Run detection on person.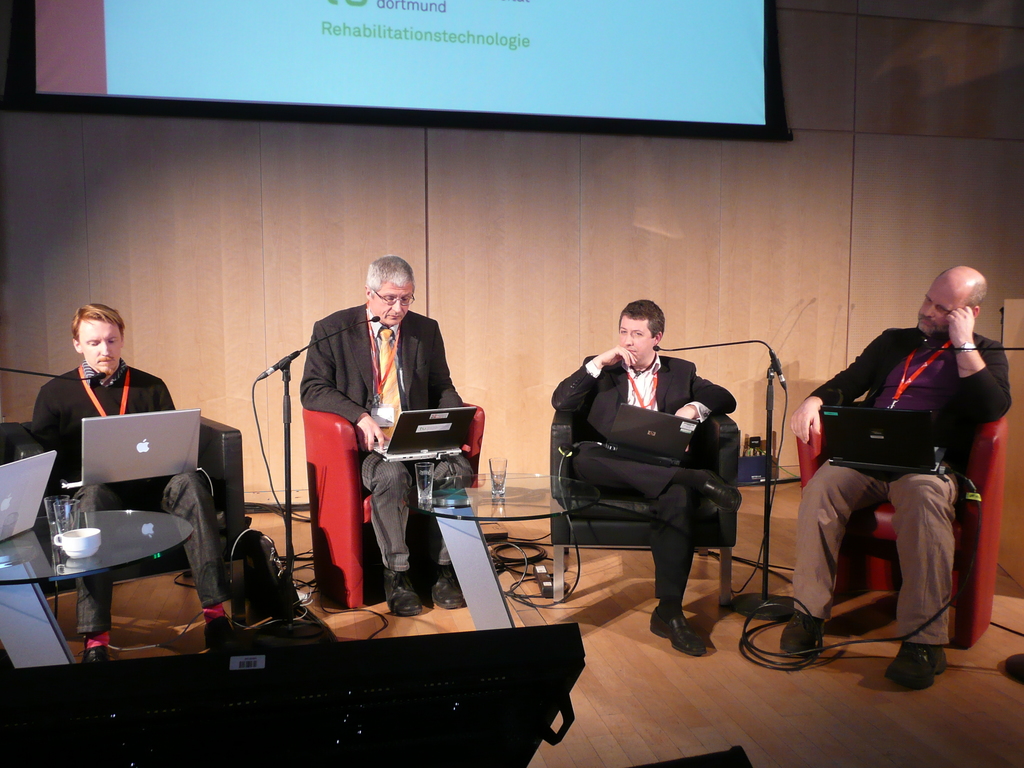
Result: detection(302, 254, 477, 614).
